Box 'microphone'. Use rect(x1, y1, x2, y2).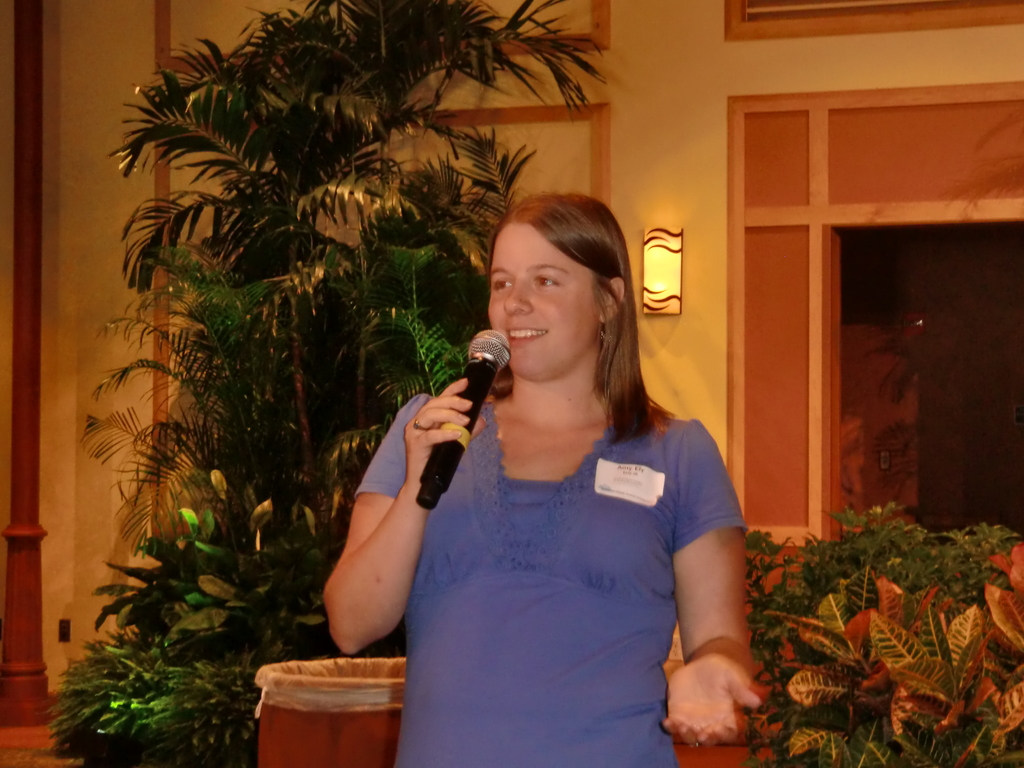
rect(412, 324, 516, 520).
